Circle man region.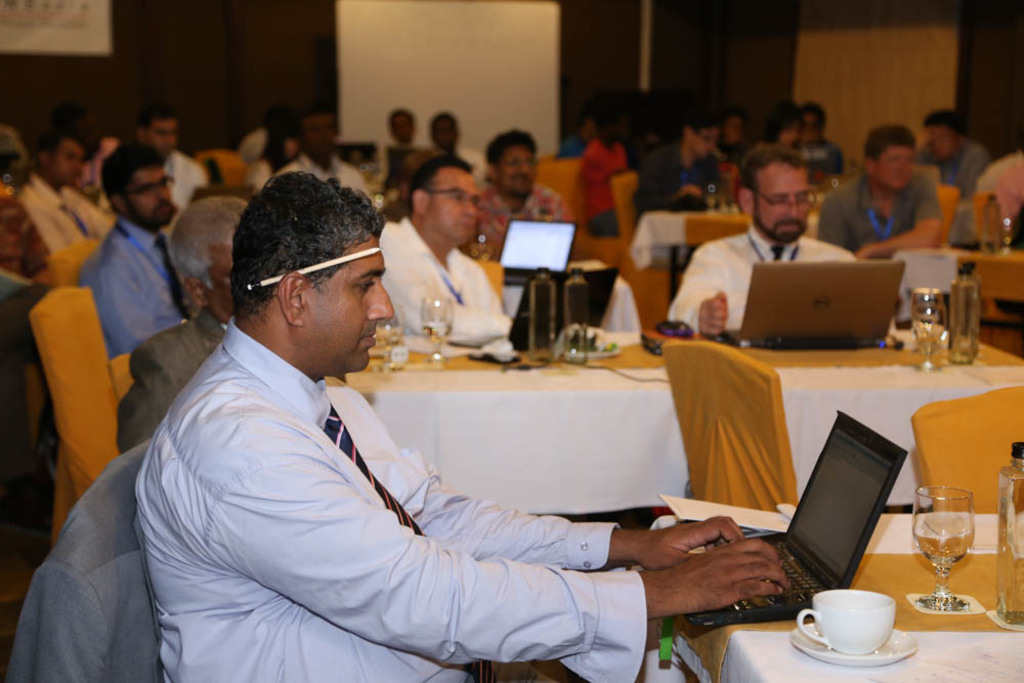
Region: <bbox>772, 96, 849, 183</bbox>.
